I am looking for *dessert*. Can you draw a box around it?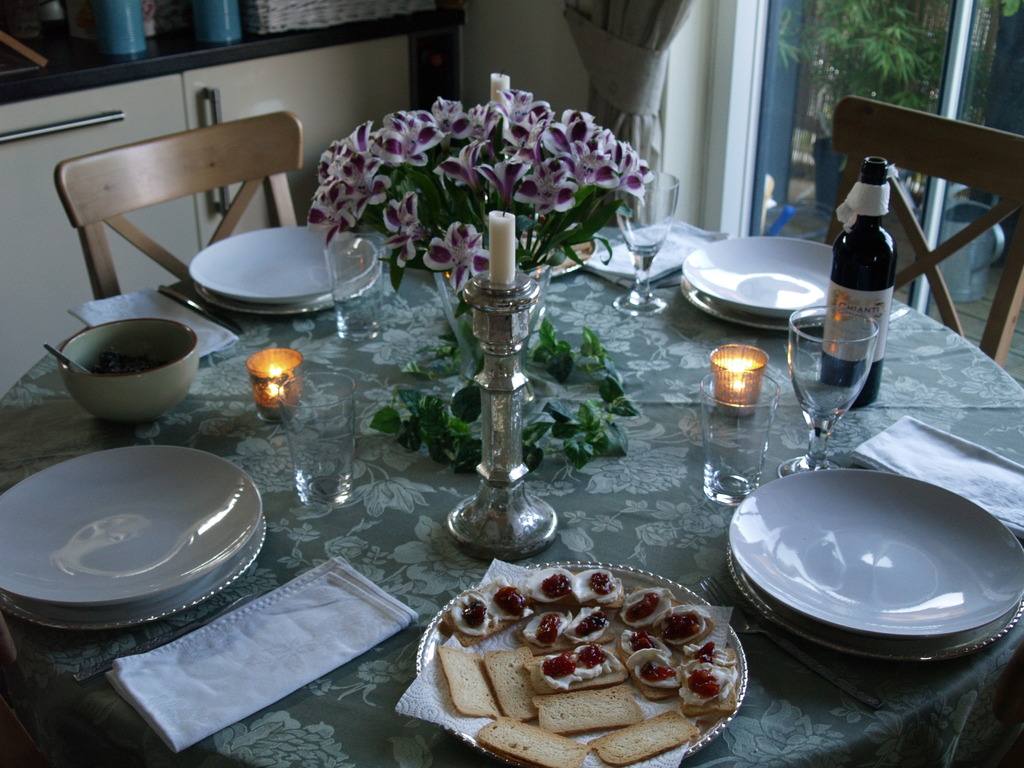
Sure, the bounding box is Rect(536, 643, 623, 694).
